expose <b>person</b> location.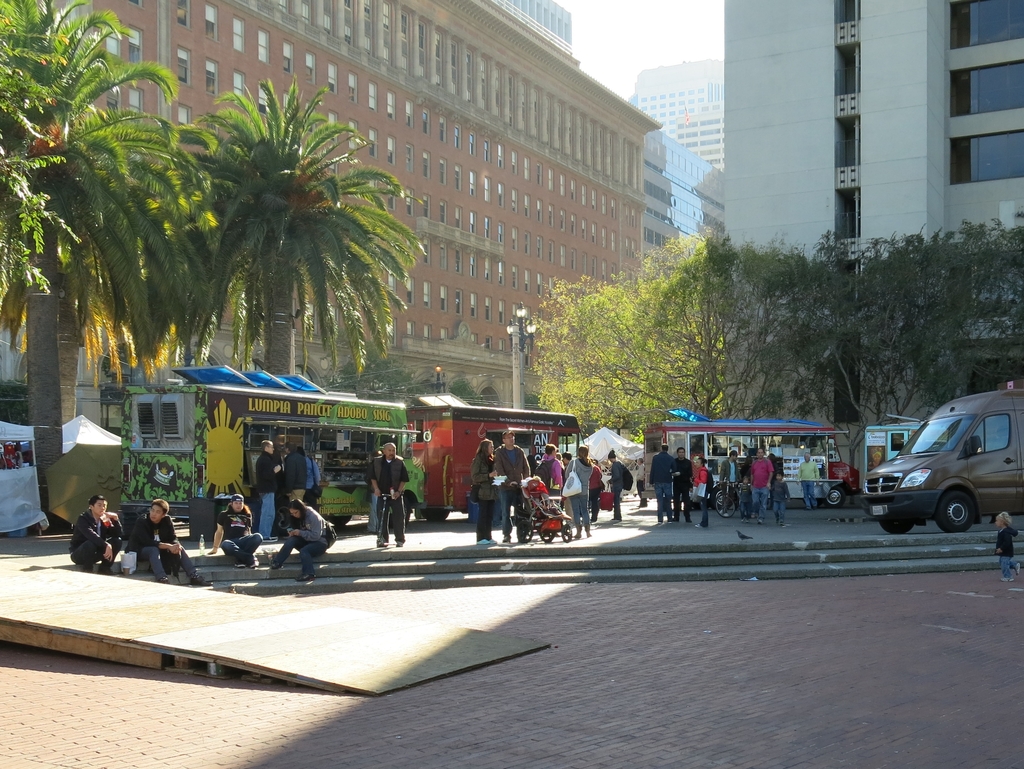
Exposed at (562, 445, 592, 539).
